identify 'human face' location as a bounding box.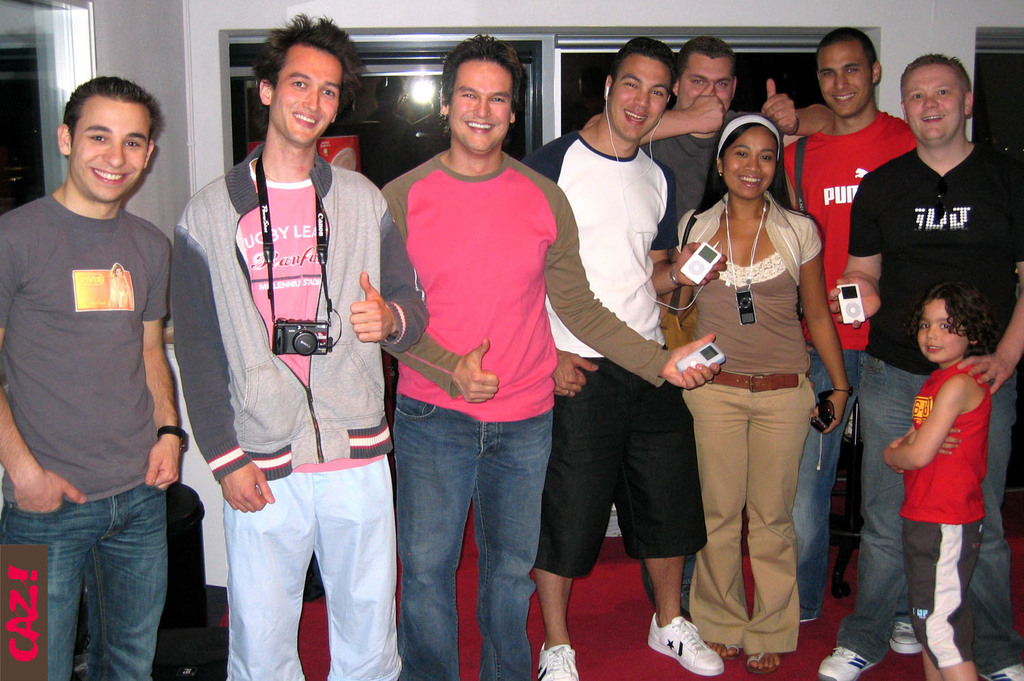
select_region(274, 49, 343, 145).
